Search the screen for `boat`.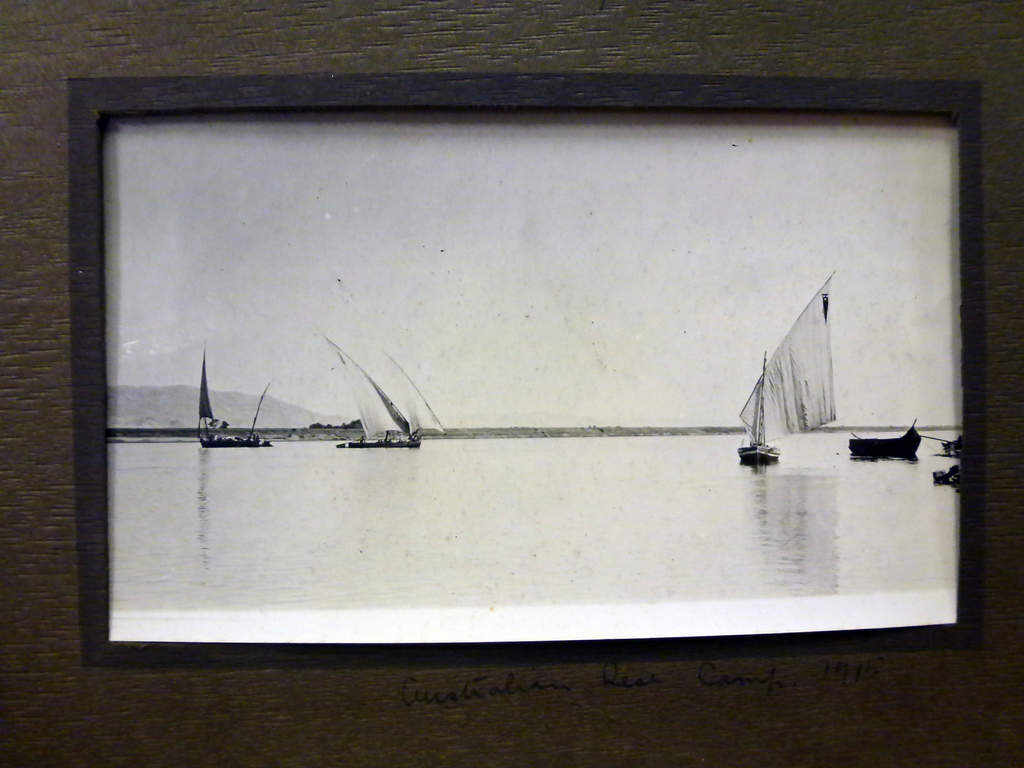
Found at BBox(335, 349, 421, 450).
